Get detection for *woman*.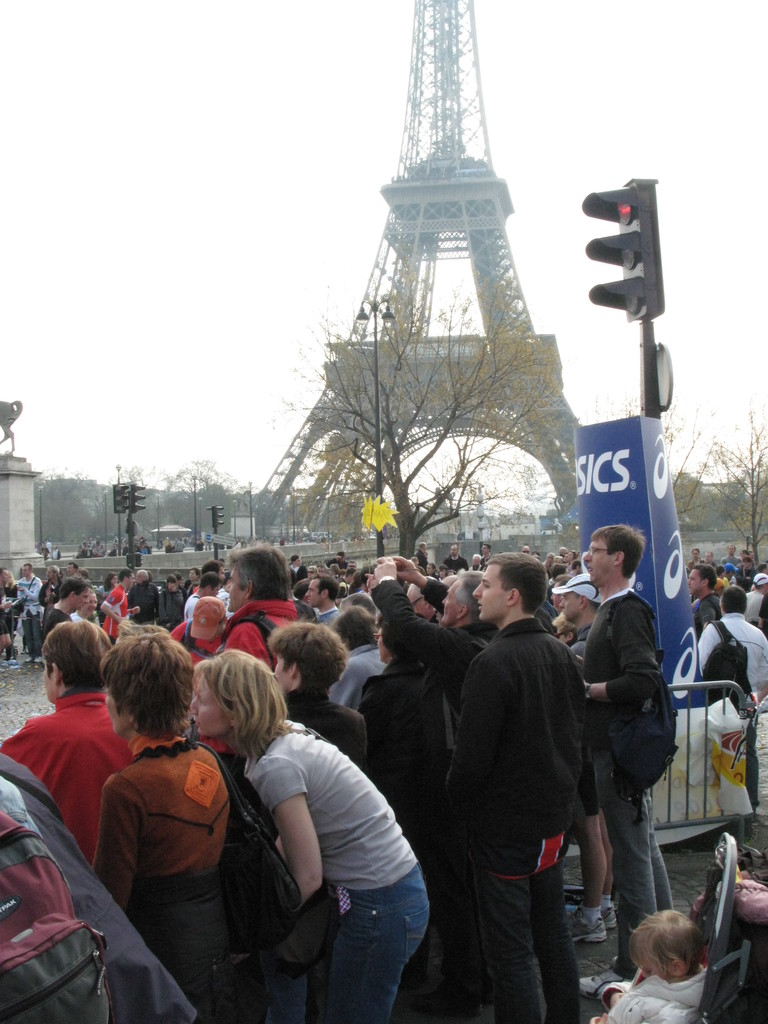
Detection: <bbox>683, 547, 703, 579</bbox>.
